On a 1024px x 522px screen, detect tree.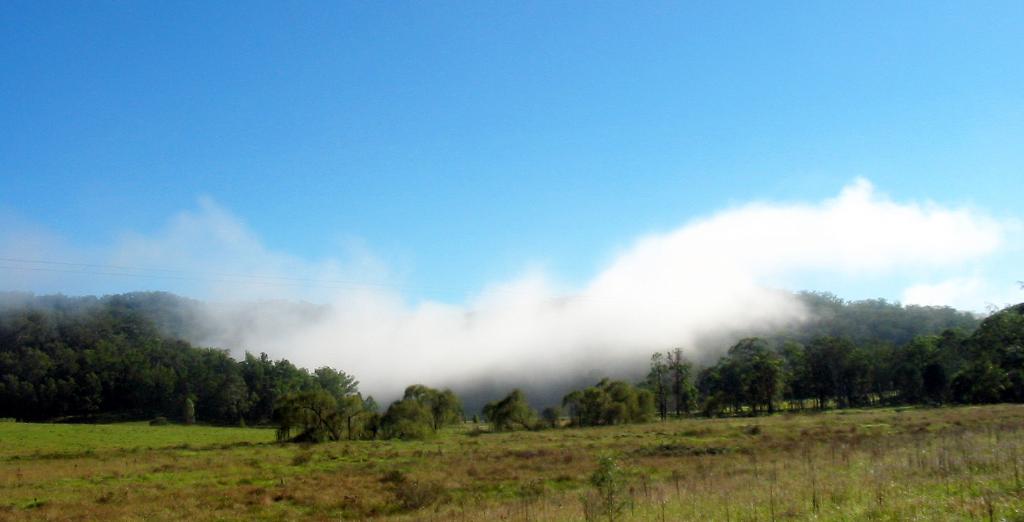
379, 383, 451, 451.
